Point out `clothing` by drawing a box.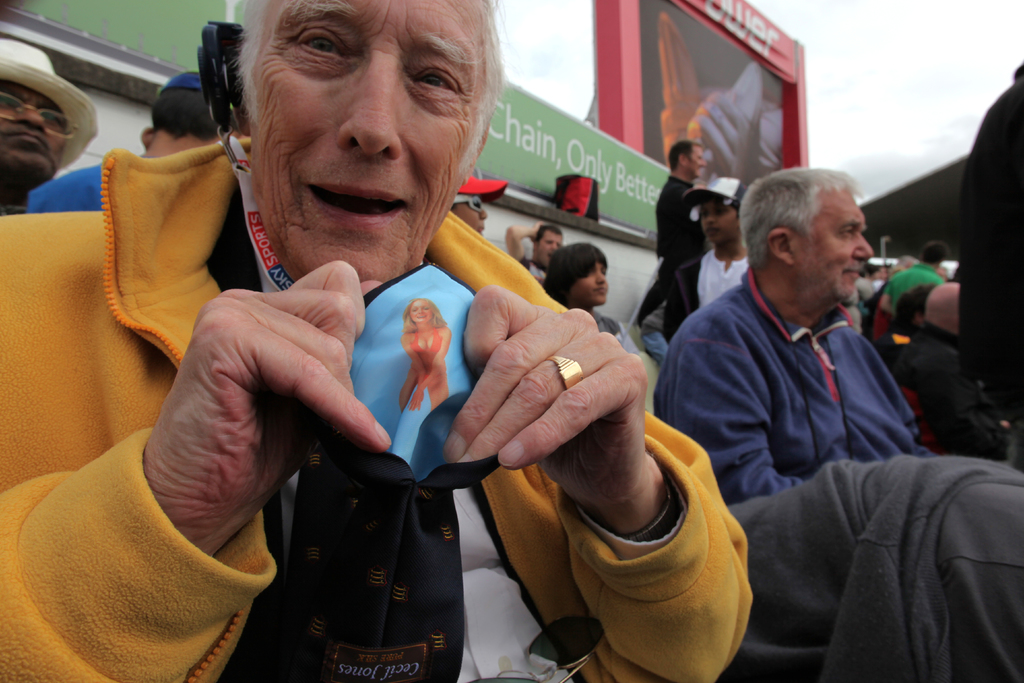
detection(930, 286, 972, 327).
